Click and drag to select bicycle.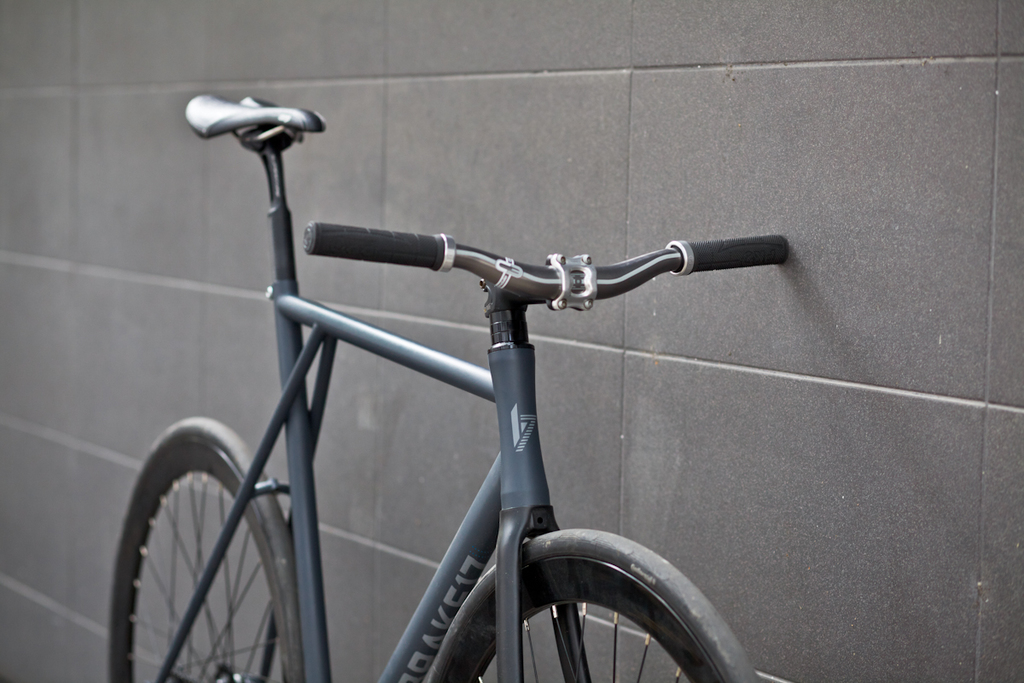
Selection: 86:65:863:664.
